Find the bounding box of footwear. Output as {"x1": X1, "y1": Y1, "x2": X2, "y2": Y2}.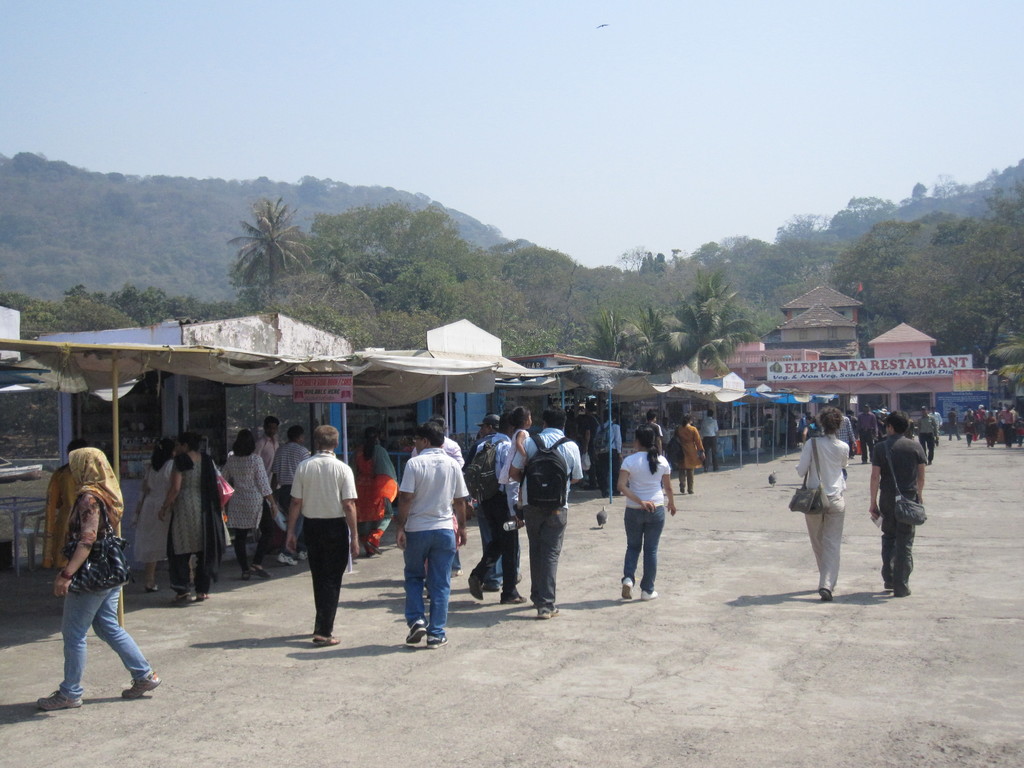
{"x1": 819, "y1": 588, "x2": 833, "y2": 602}.
